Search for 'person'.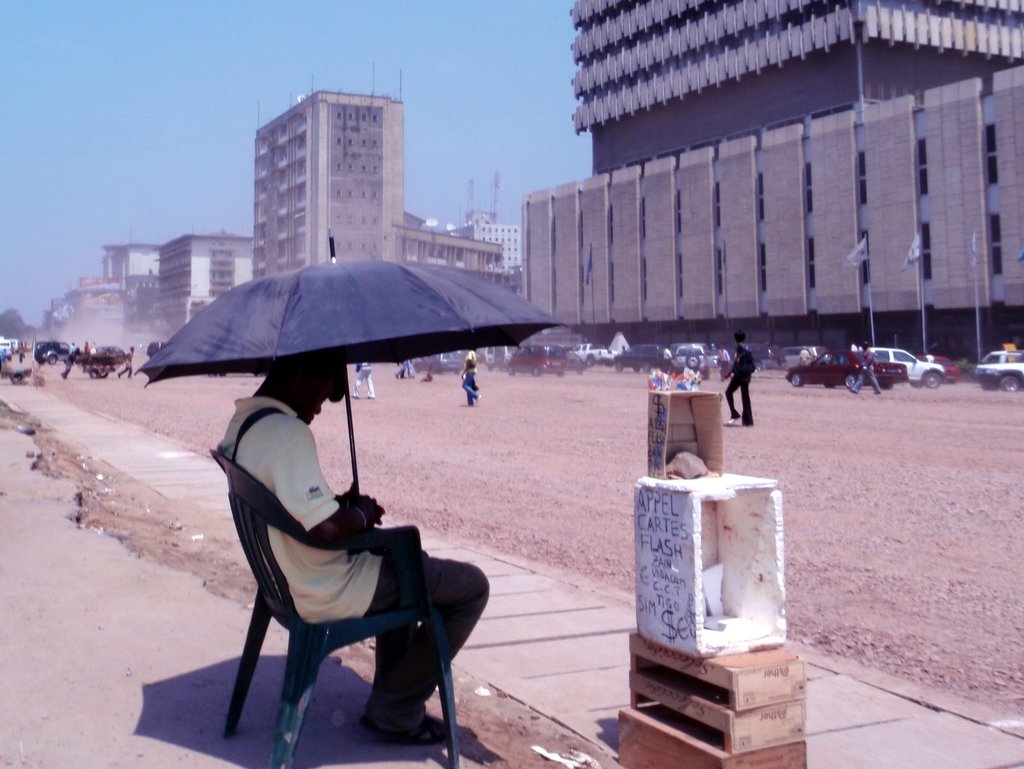
Found at [848,336,883,396].
